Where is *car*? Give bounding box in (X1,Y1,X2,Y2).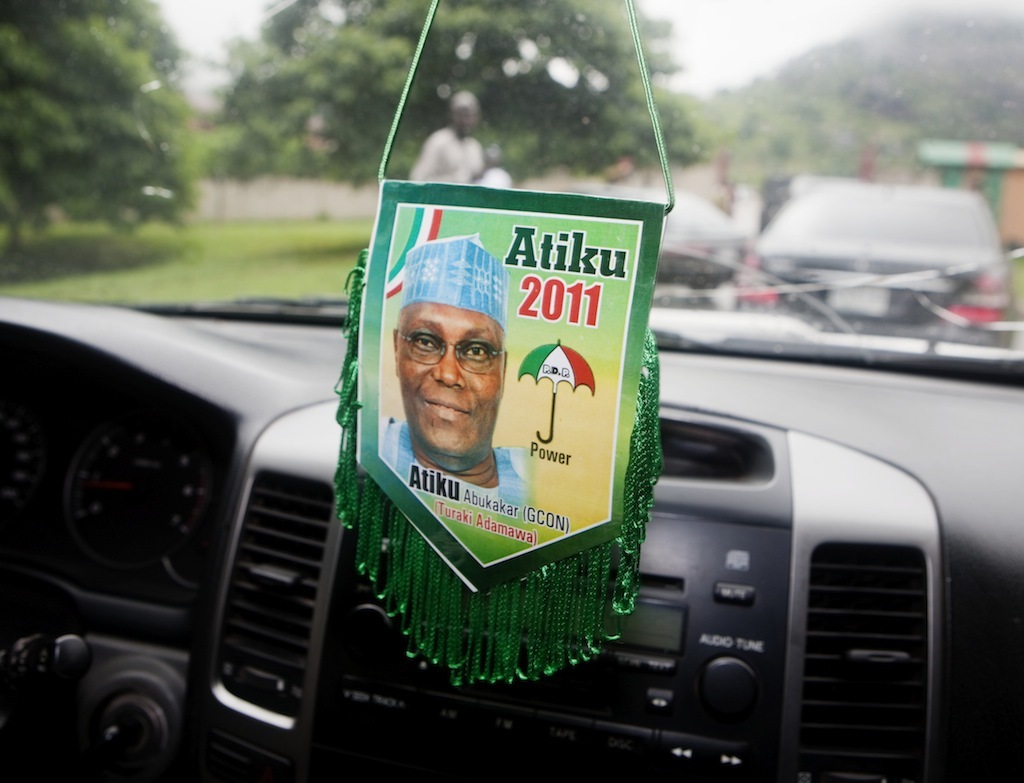
(627,184,749,292).
